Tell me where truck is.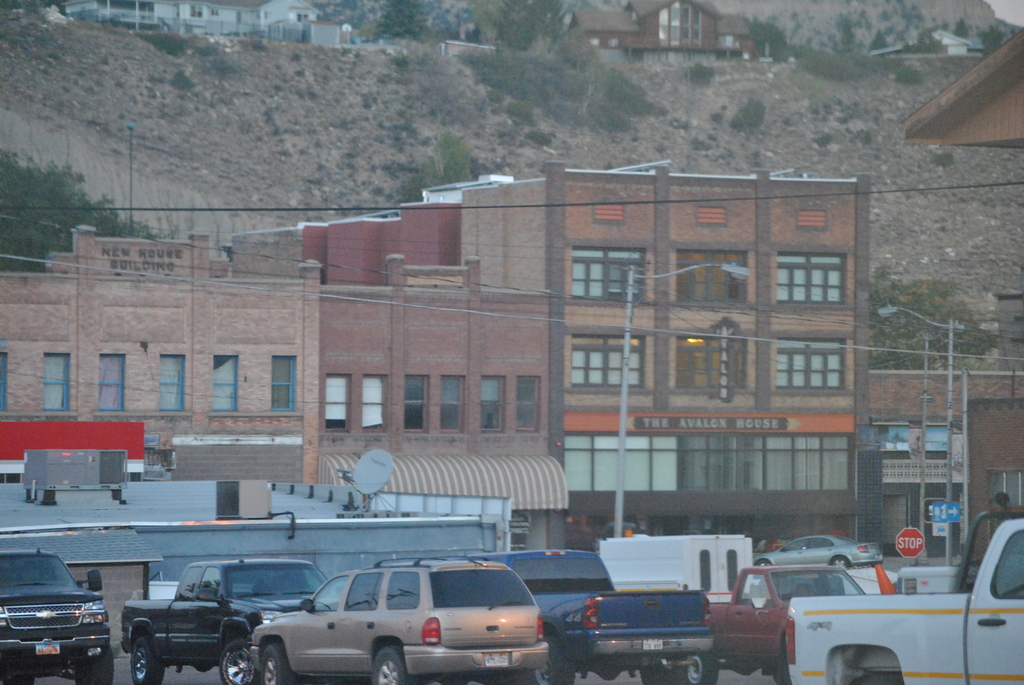
truck is at left=456, top=547, right=723, bottom=684.
